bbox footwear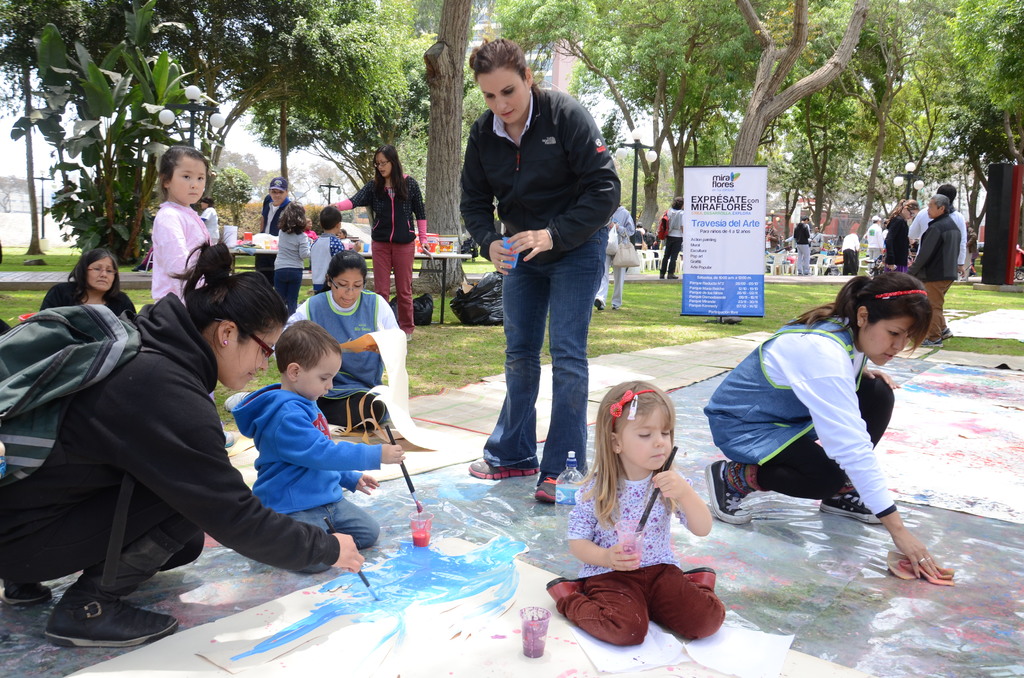
locate(819, 487, 883, 524)
